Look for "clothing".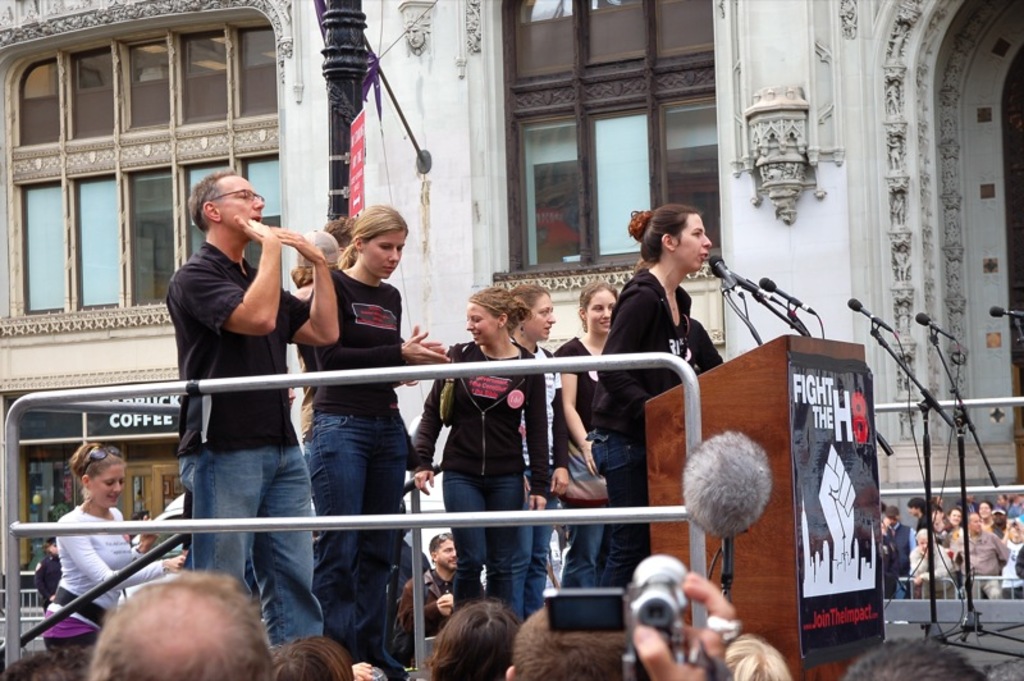
Found: <bbox>911, 543, 954, 600</bbox>.
